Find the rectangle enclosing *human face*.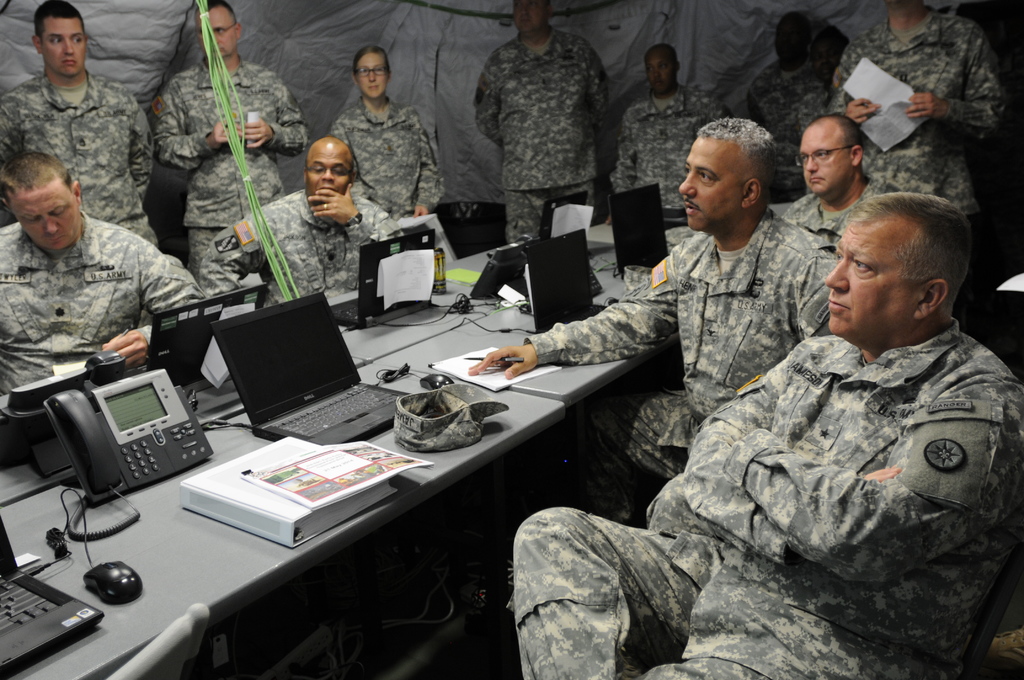
{"left": 828, "top": 216, "right": 914, "bottom": 337}.
